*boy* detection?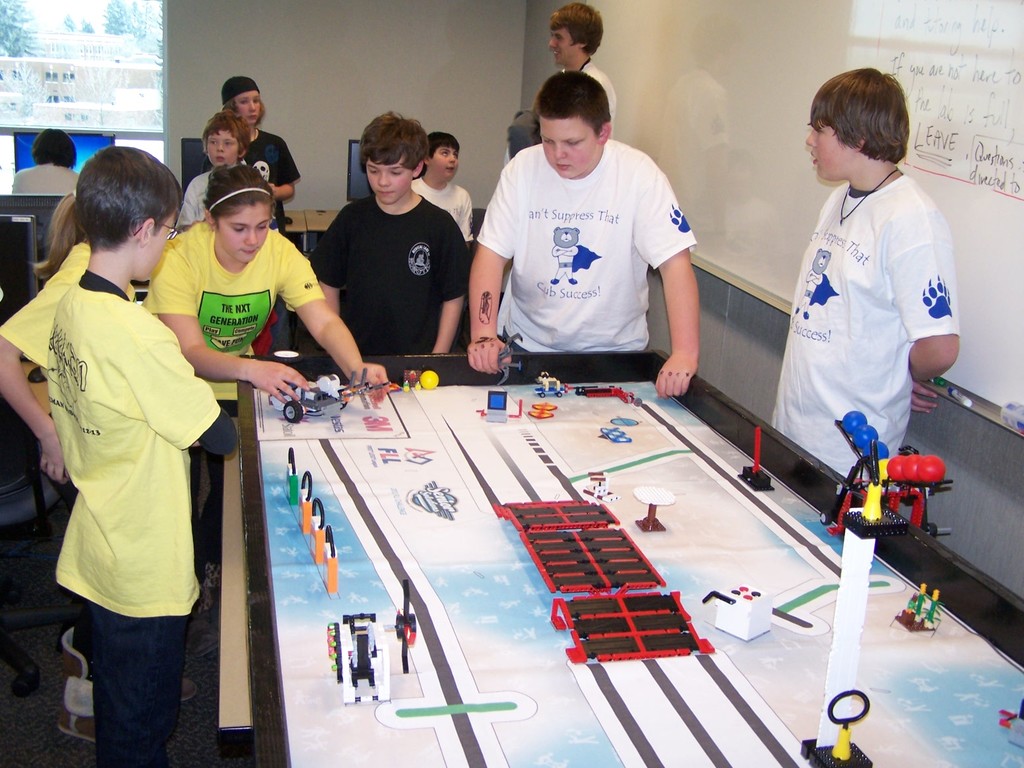
28,148,253,746
